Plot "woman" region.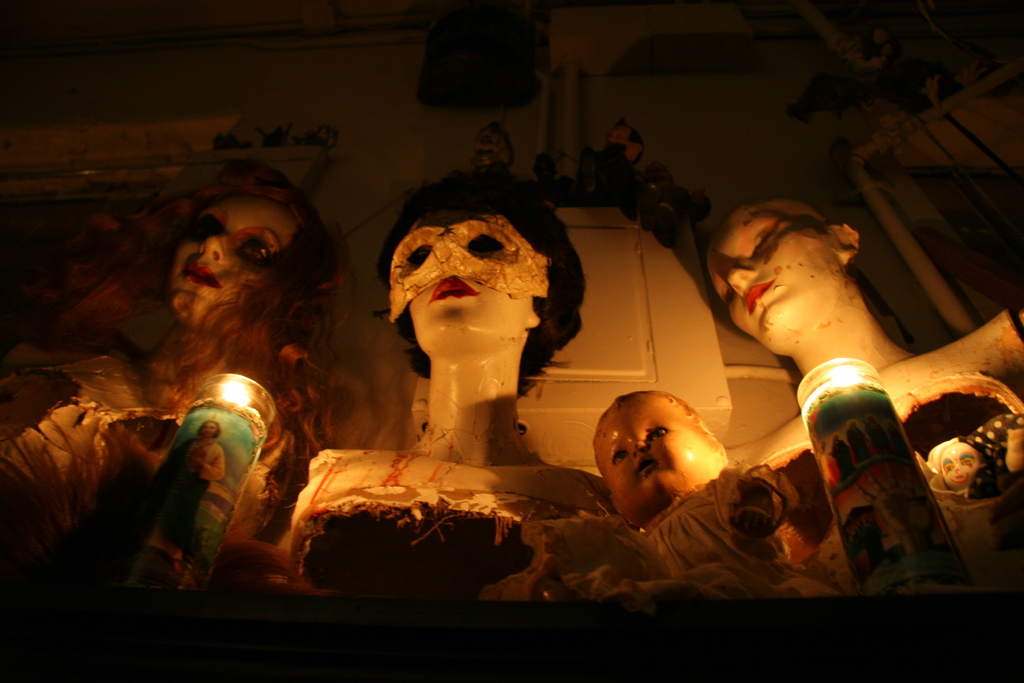
Plotted at box(258, 163, 625, 598).
